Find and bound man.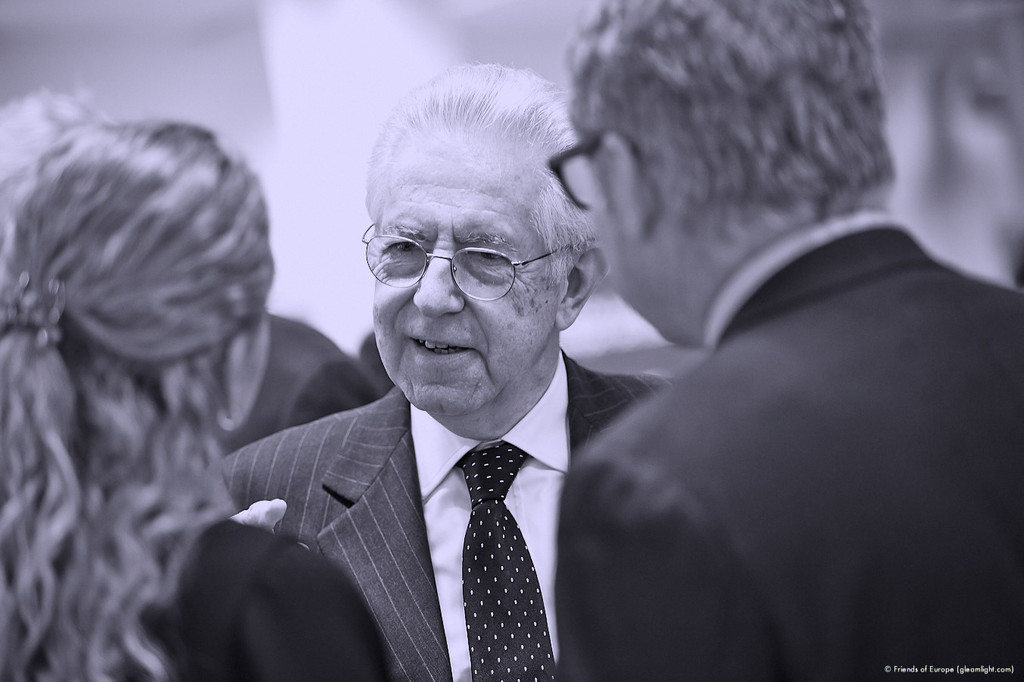
Bound: region(223, 308, 390, 461).
